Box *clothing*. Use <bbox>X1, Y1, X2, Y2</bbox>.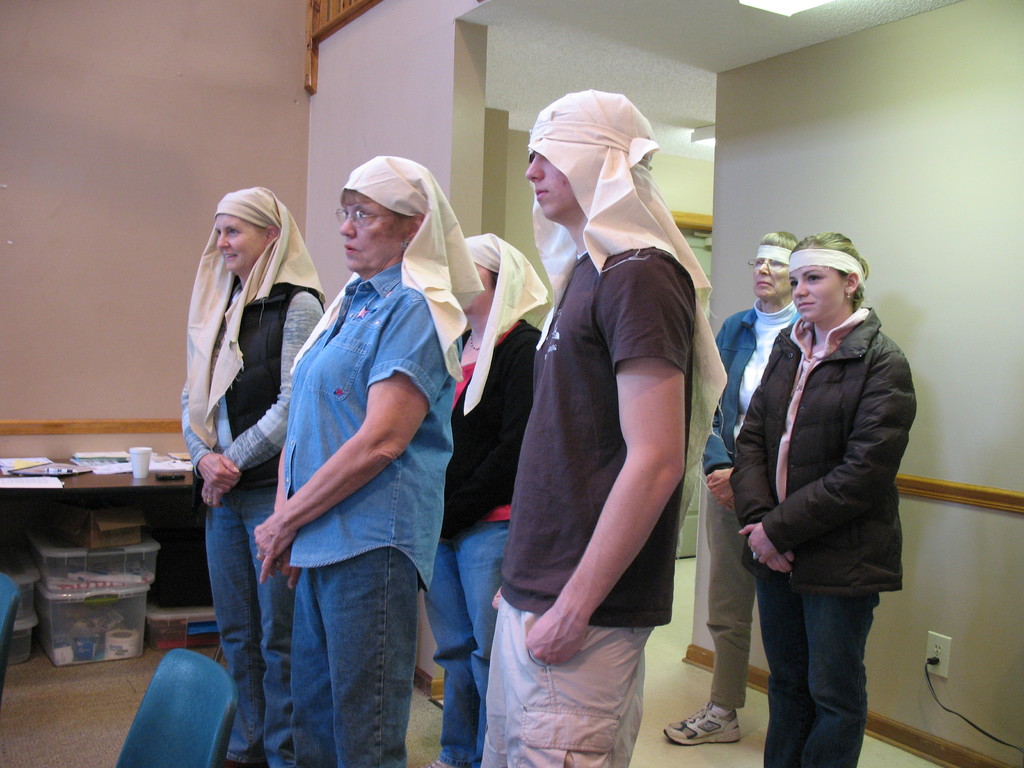
<bbox>282, 259, 460, 767</bbox>.
